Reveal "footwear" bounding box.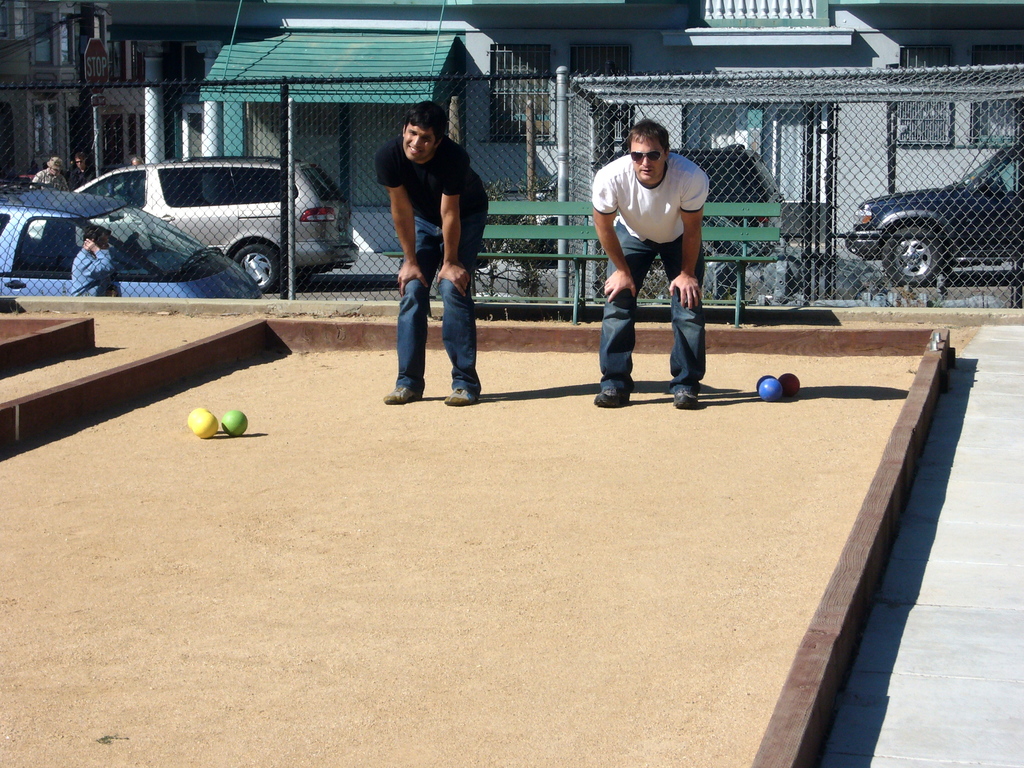
Revealed: (x1=435, y1=375, x2=477, y2=411).
